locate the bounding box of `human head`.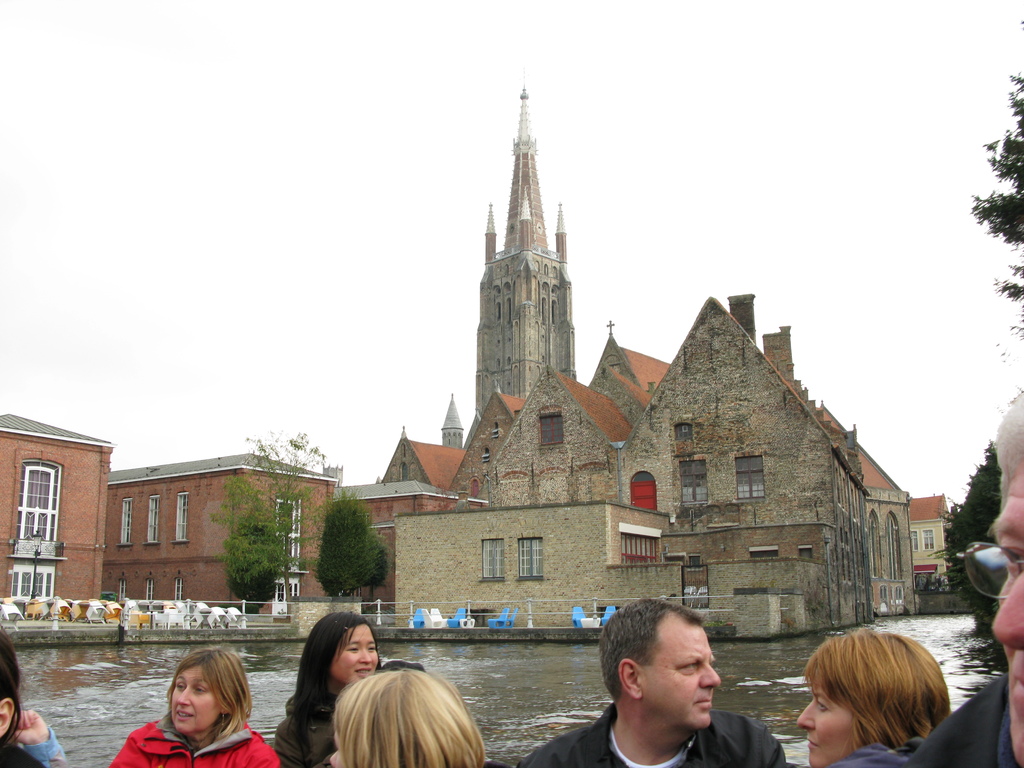
Bounding box: (left=955, top=387, right=1023, bottom=767).
